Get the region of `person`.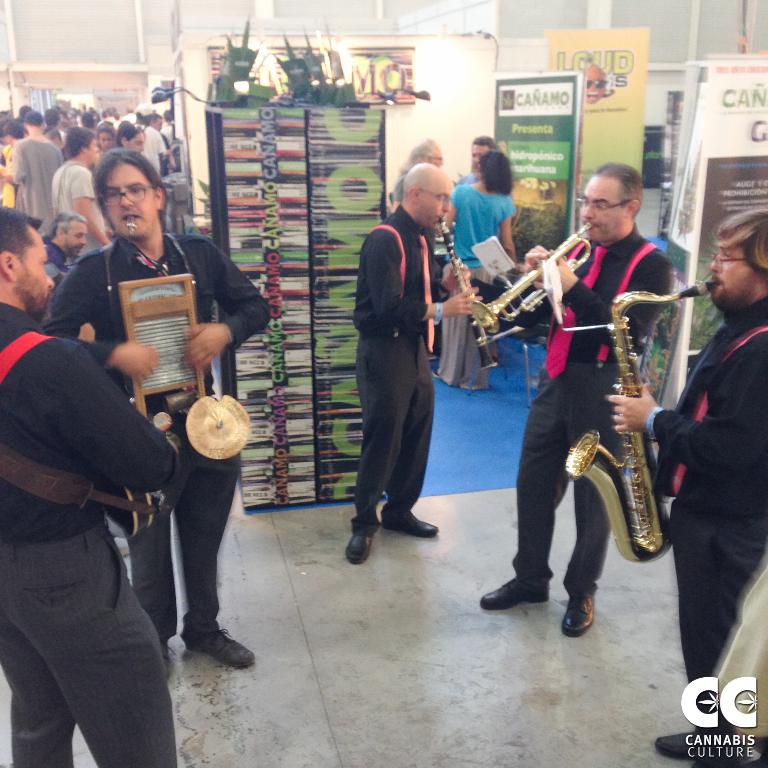
113/122/150/149.
